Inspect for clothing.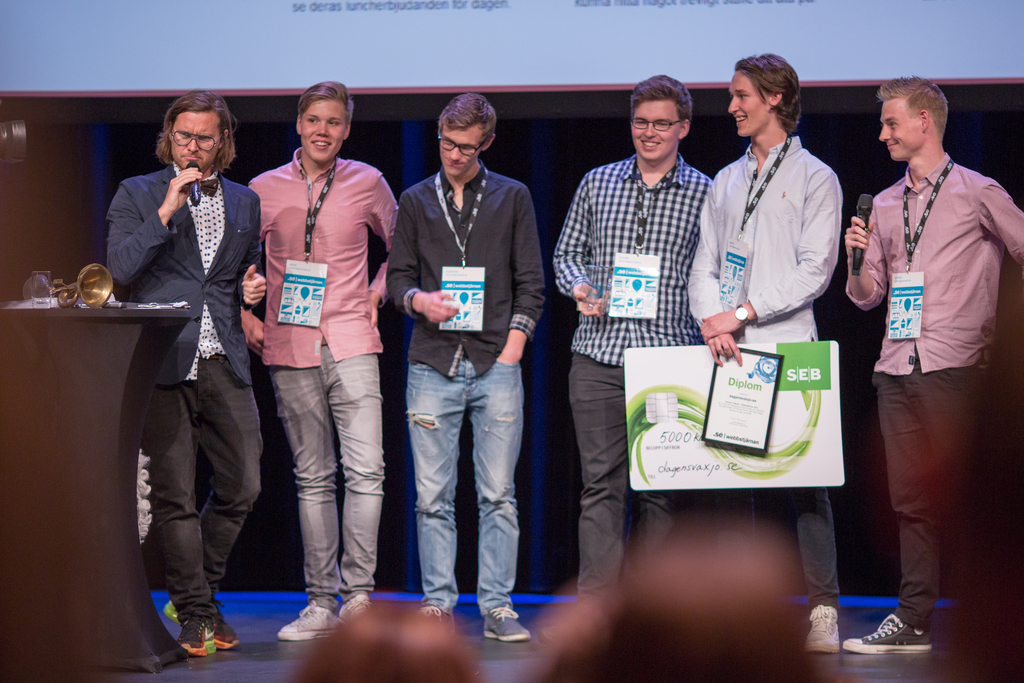
Inspection: 685/122/845/617.
